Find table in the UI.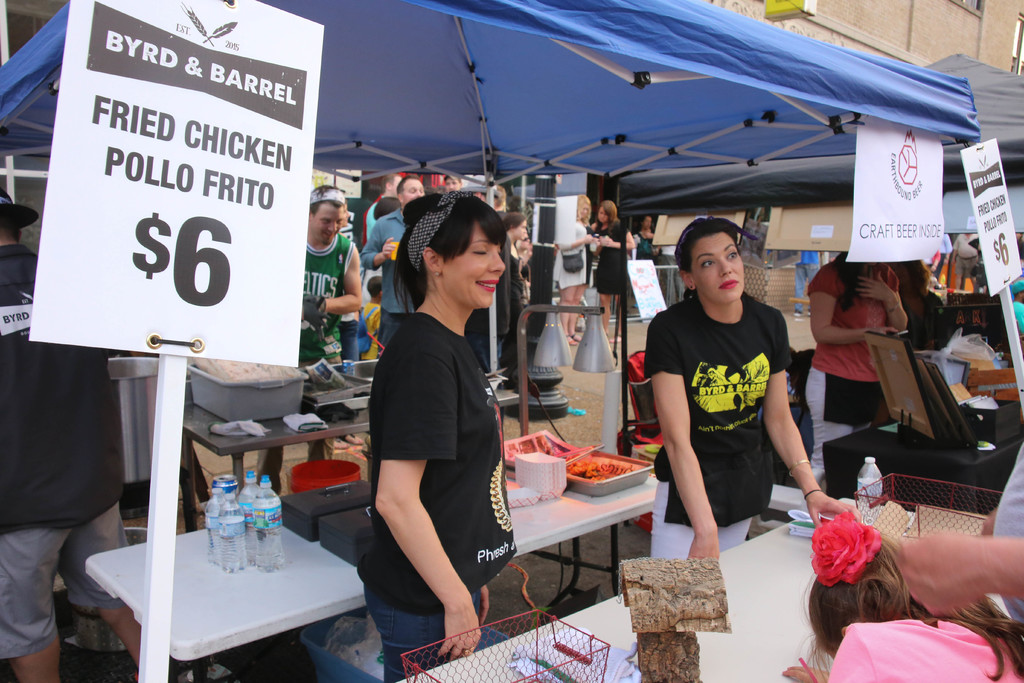
UI element at bbox=(177, 400, 518, 509).
